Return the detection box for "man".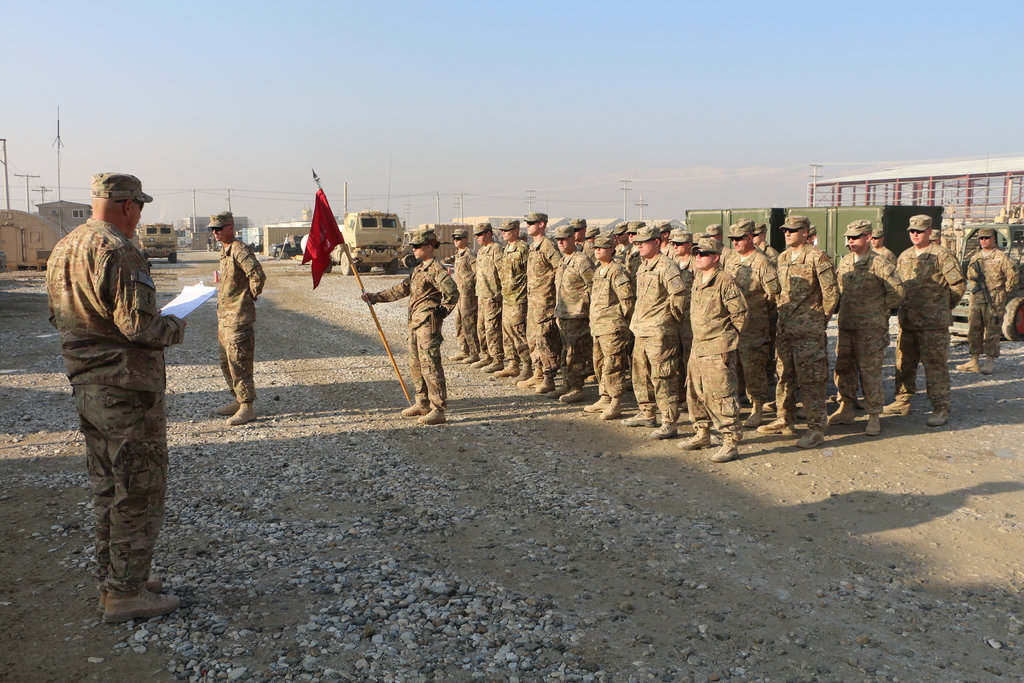
pyautogui.locateOnScreen(490, 218, 531, 384).
